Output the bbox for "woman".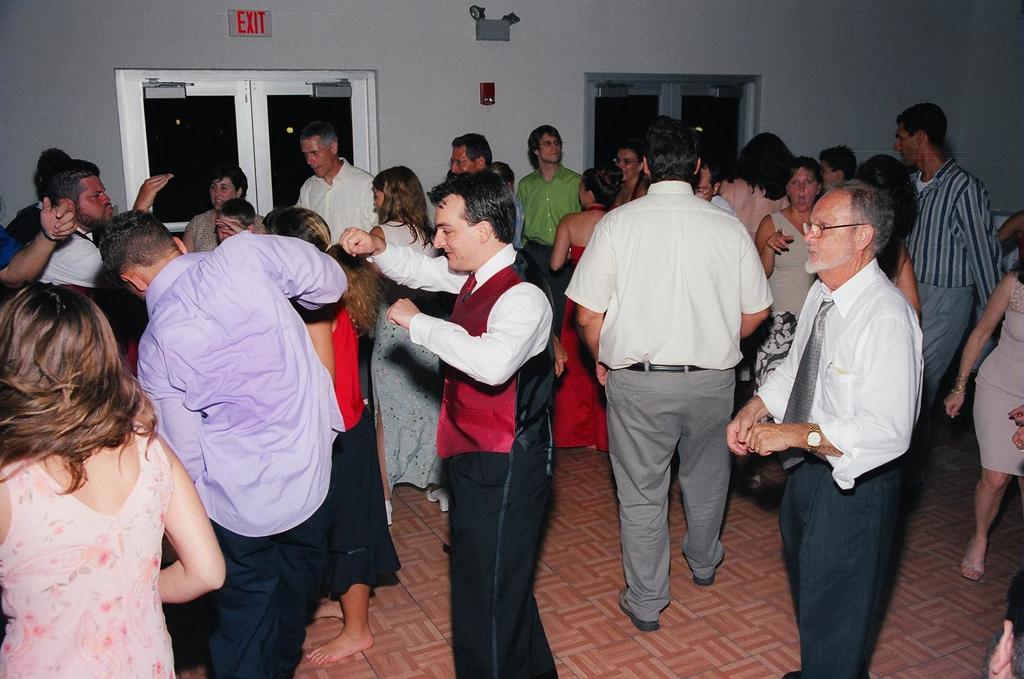
box=[850, 154, 921, 317].
